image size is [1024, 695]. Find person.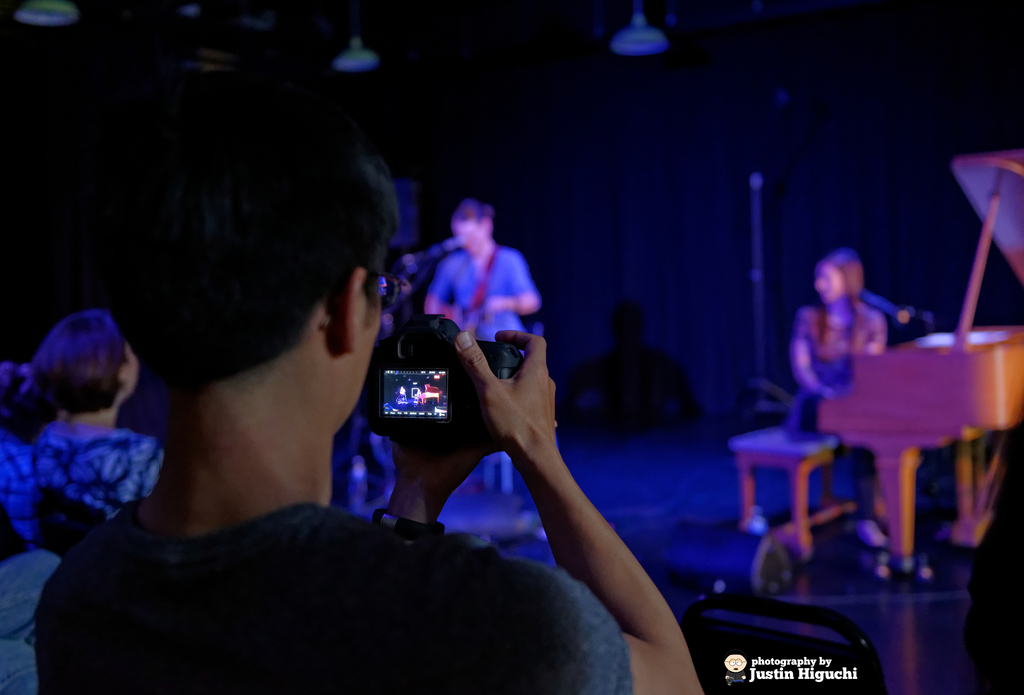
region(0, 361, 47, 543).
